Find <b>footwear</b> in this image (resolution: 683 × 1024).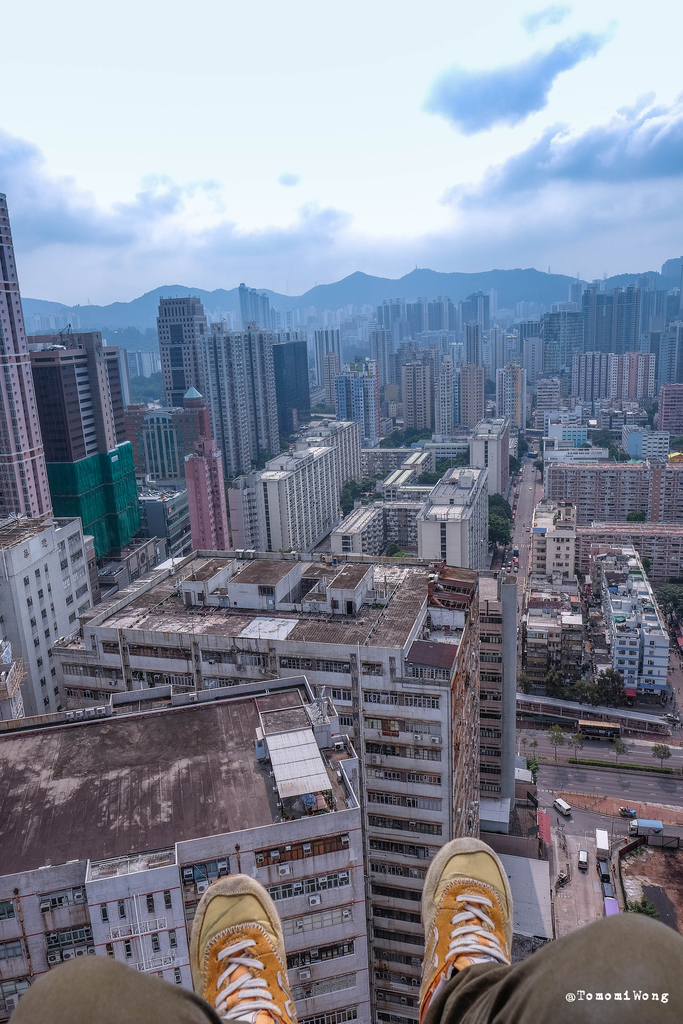
<region>186, 870, 303, 1023</region>.
